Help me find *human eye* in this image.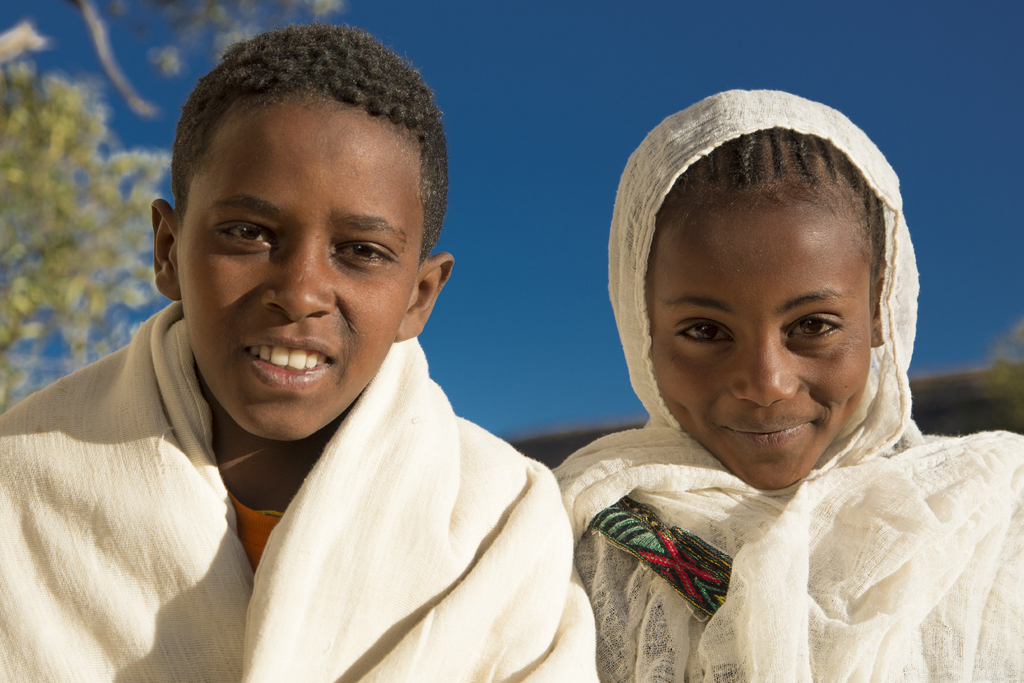
Found it: left=669, top=315, right=738, bottom=356.
